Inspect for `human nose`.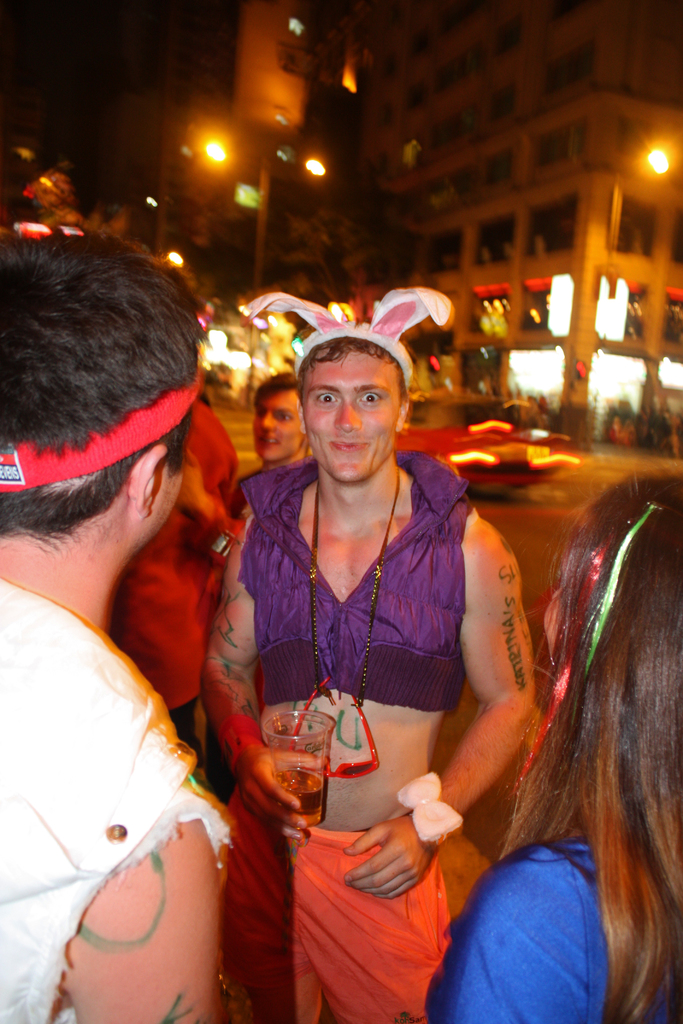
Inspection: 332 402 362 433.
